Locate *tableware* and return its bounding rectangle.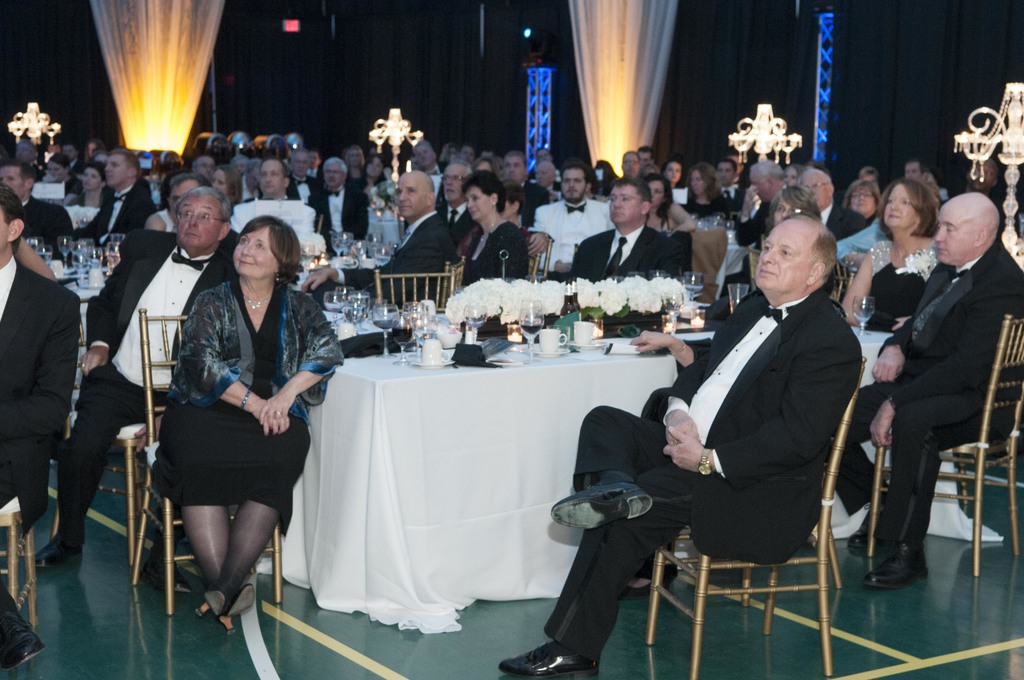
[left=407, top=356, right=454, bottom=369].
